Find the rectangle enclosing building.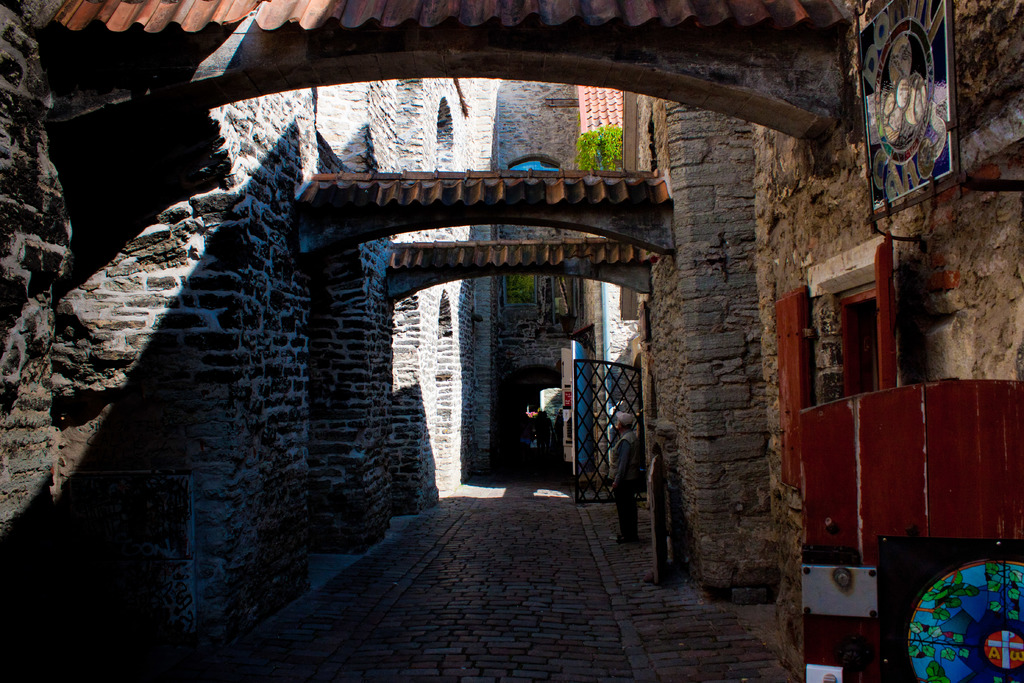
0,0,1023,682.
